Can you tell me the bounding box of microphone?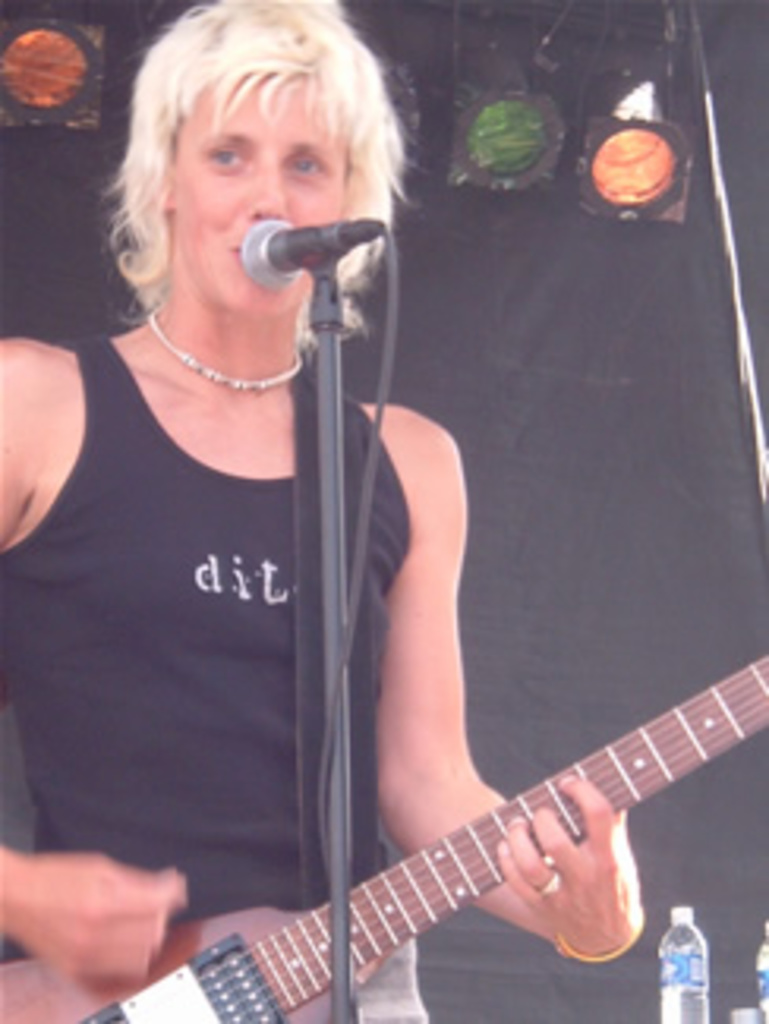
<region>240, 217, 353, 284</region>.
